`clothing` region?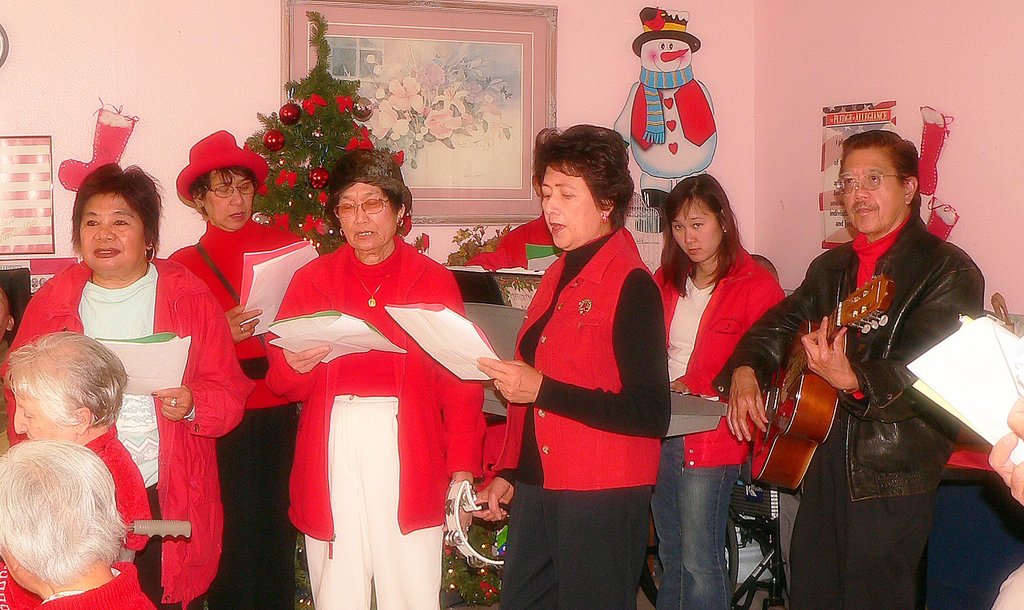
locate(706, 205, 985, 609)
